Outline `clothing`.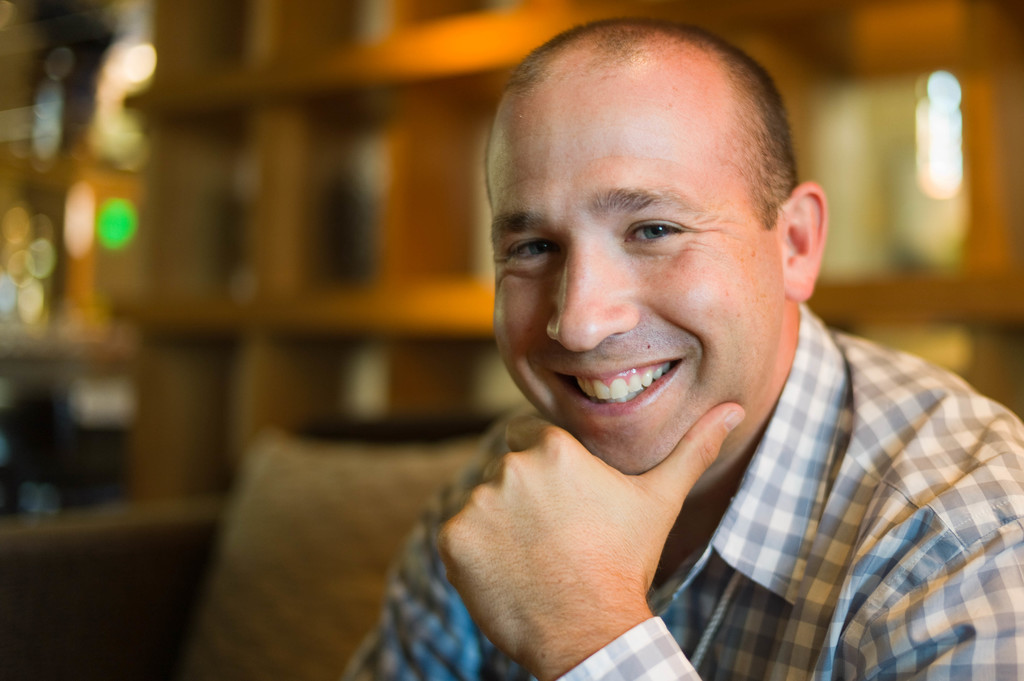
Outline: (344,298,1023,680).
